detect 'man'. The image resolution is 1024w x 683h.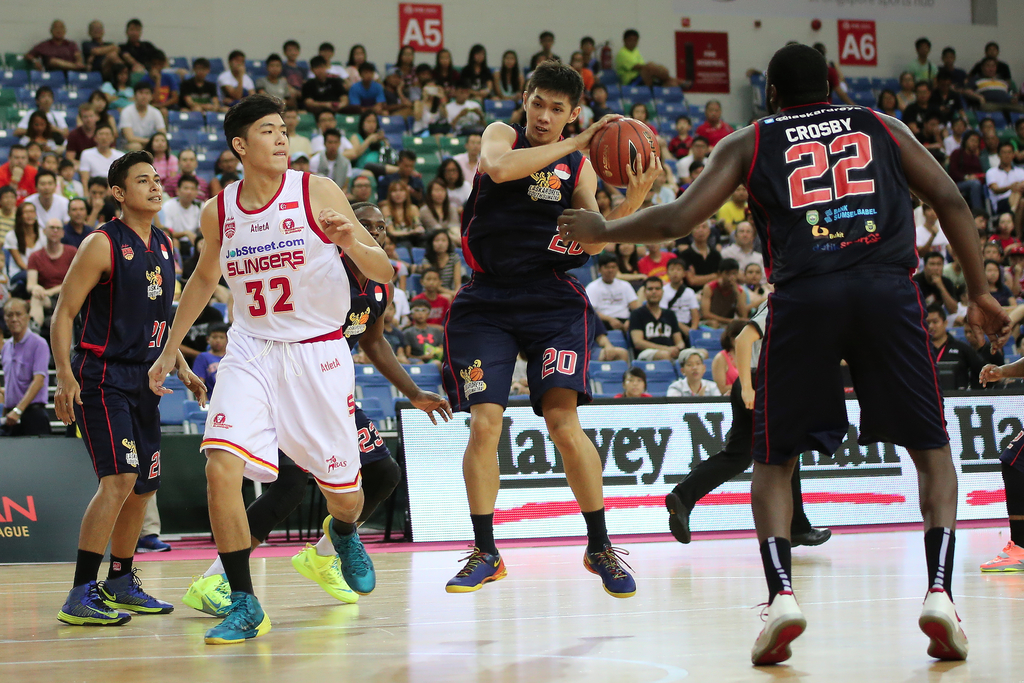
x1=385 y1=147 x2=422 y2=199.
